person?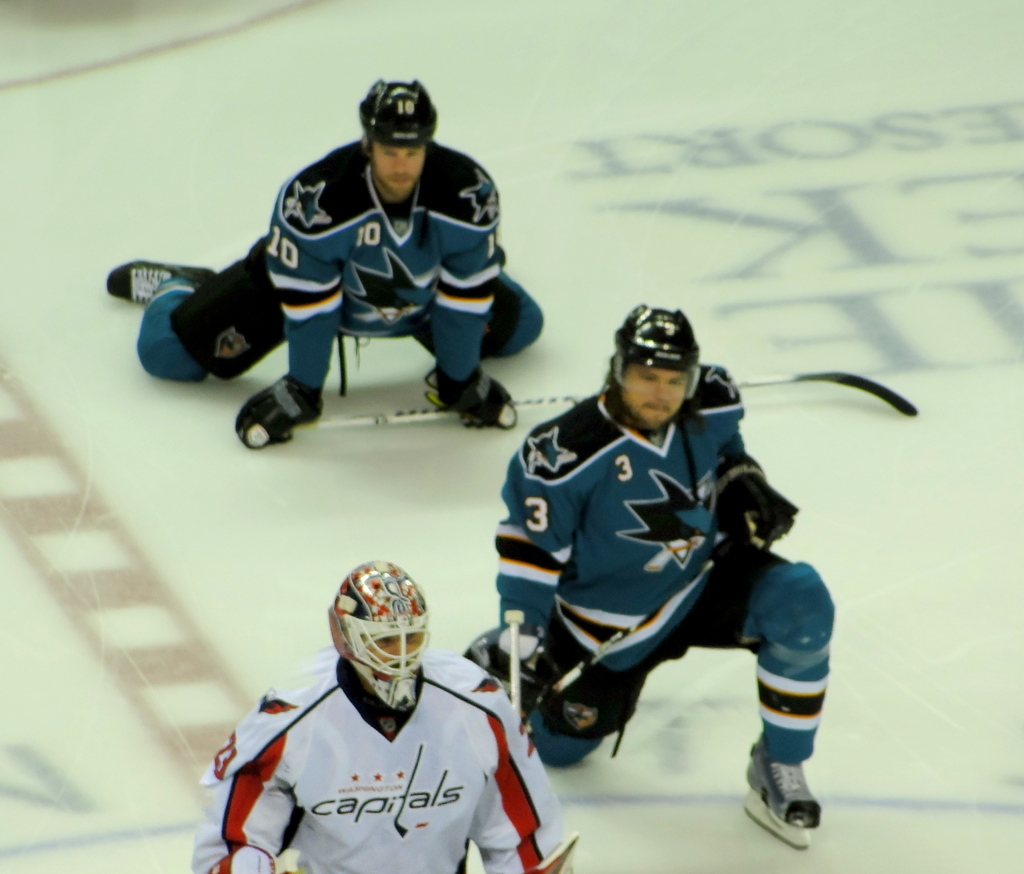
188,562,583,873
